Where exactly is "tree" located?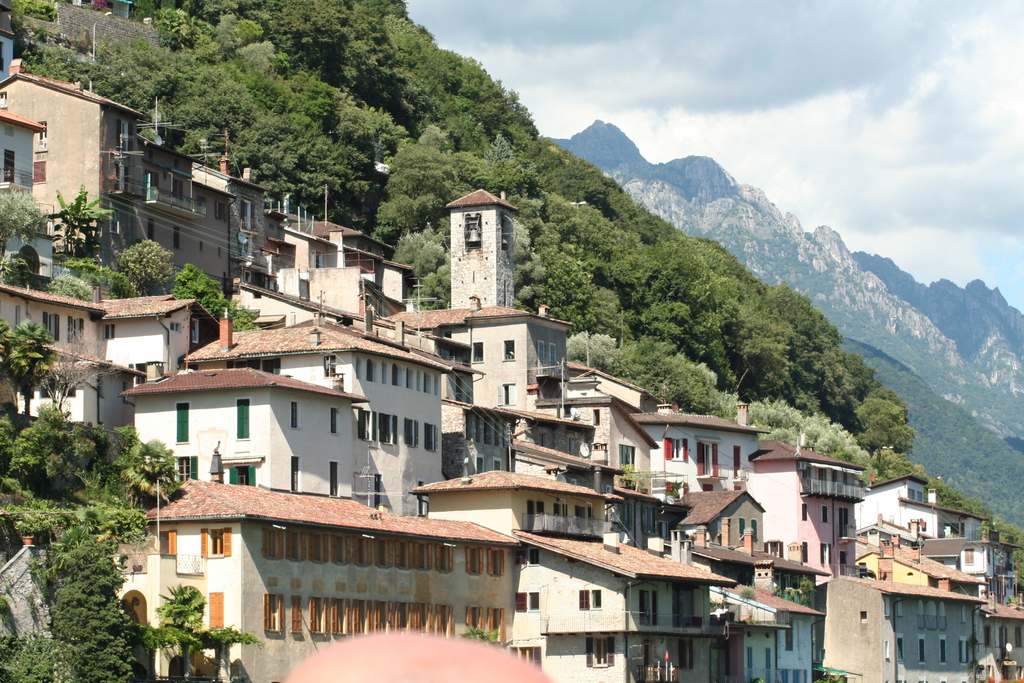
Its bounding box is Rect(173, 54, 236, 165).
